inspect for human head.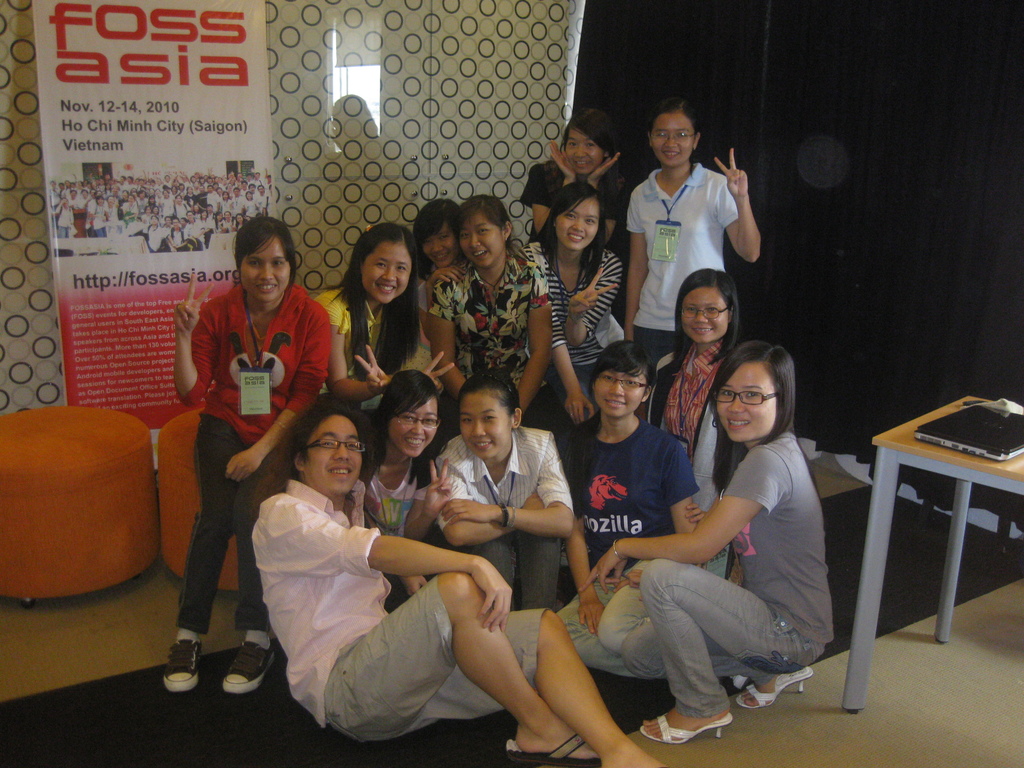
Inspection: <box>234,218,293,303</box>.
